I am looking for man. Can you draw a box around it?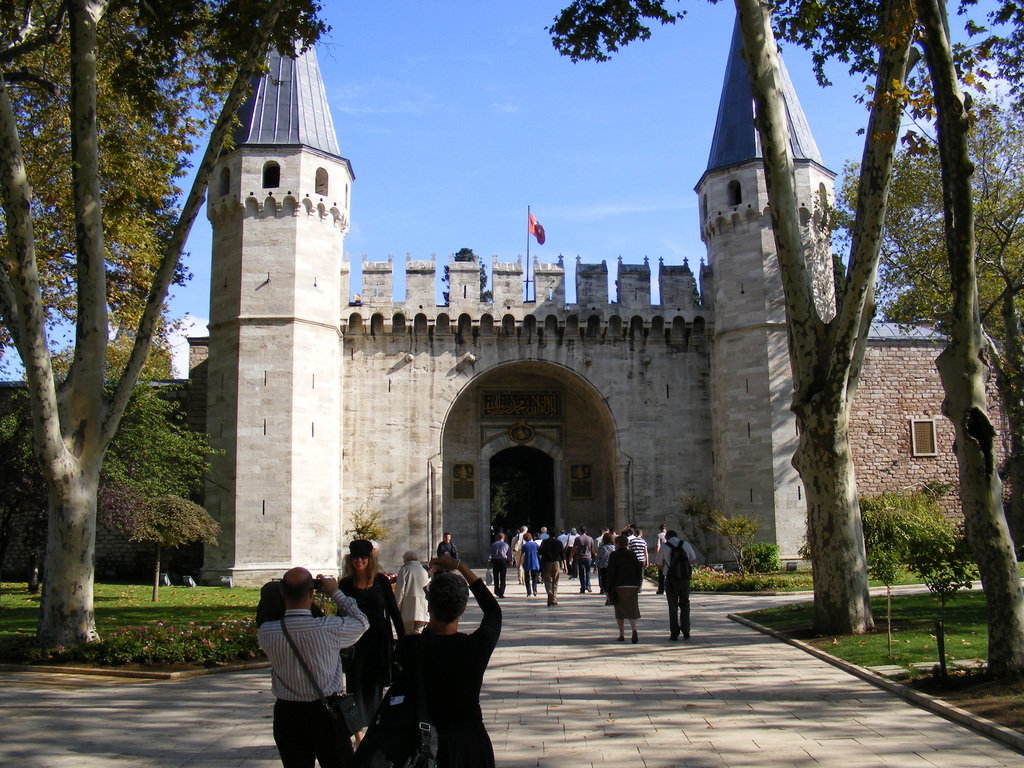
Sure, the bounding box is crop(539, 524, 550, 539).
